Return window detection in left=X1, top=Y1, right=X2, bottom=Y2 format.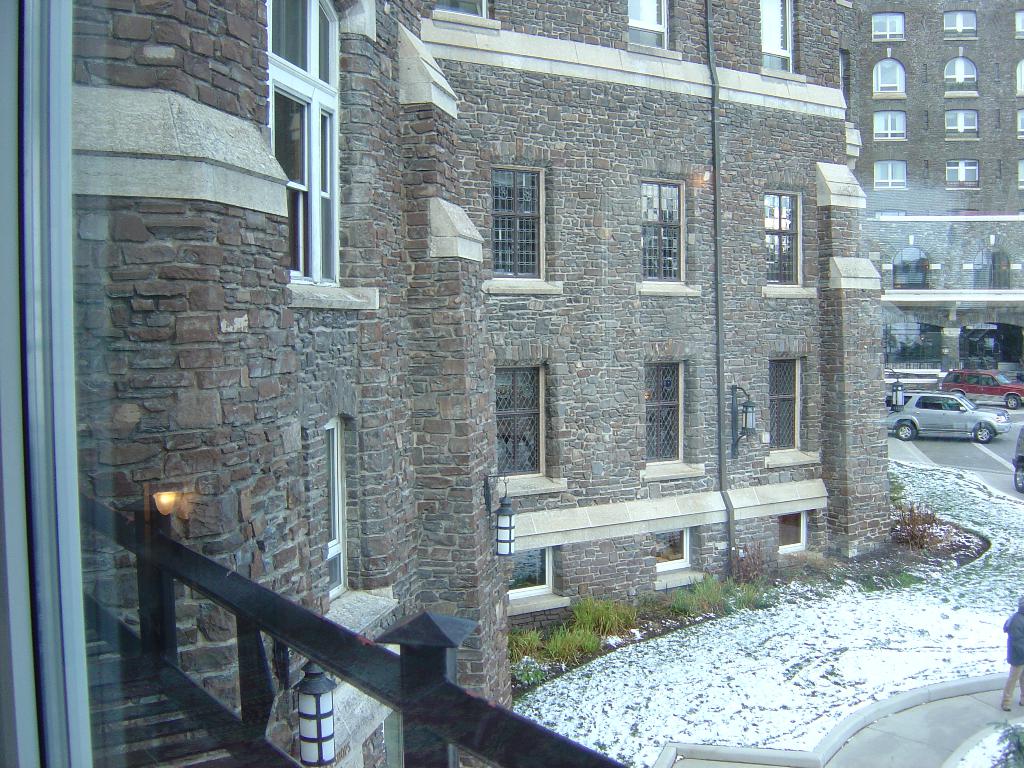
left=873, top=163, right=909, bottom=191.
